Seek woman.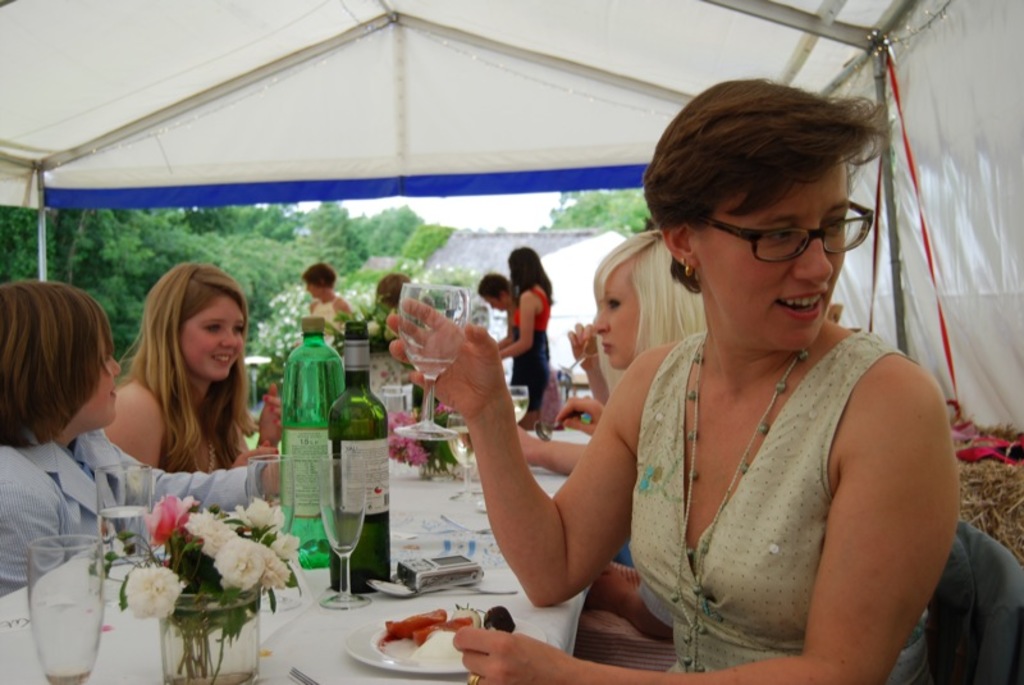
(100, 261, 303, 535).
